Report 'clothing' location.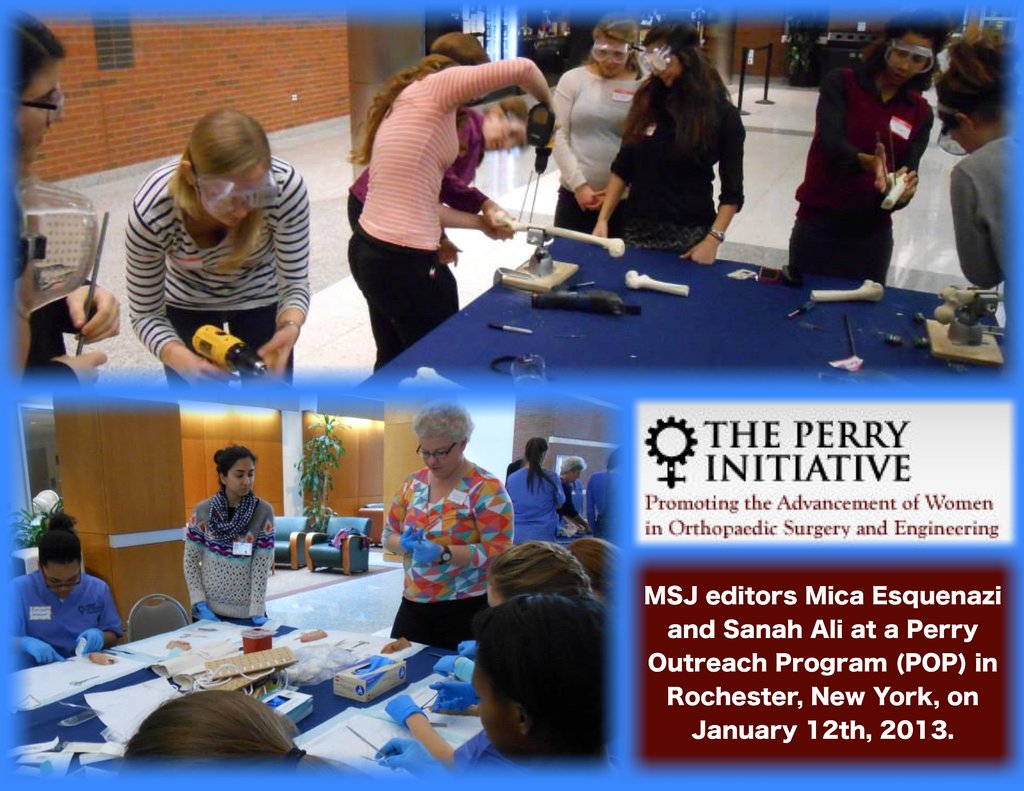
Report: x1=610, y1=77, x2=746, y2=253.
